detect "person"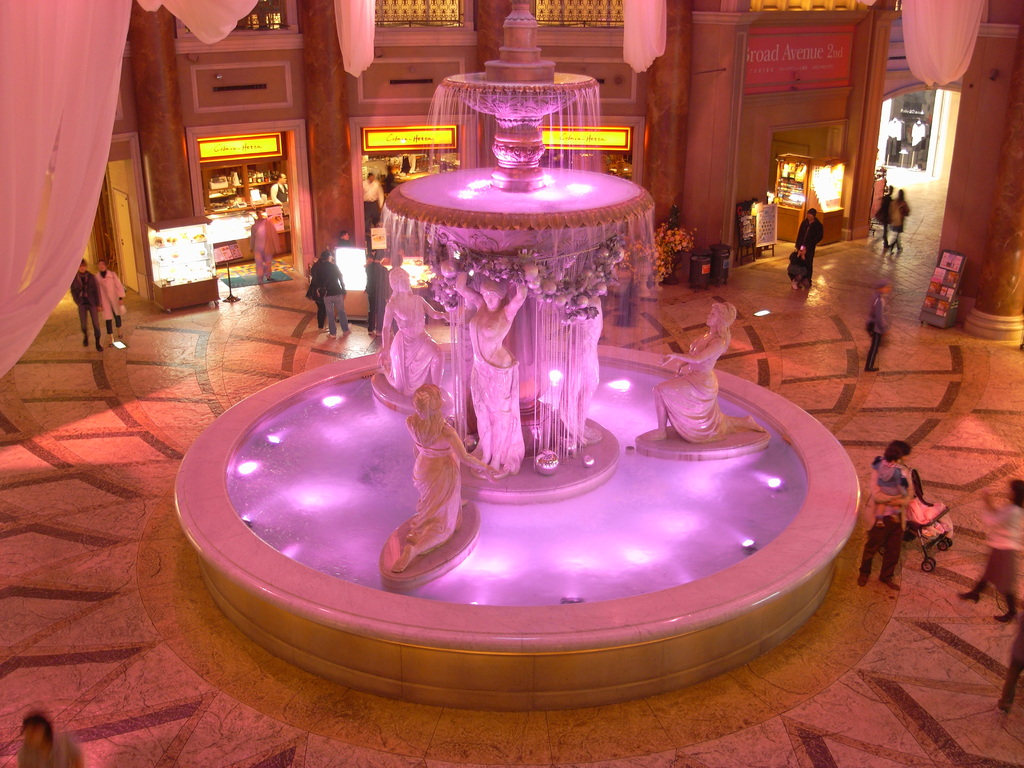
<region>645, 298, 760, 443</region>
